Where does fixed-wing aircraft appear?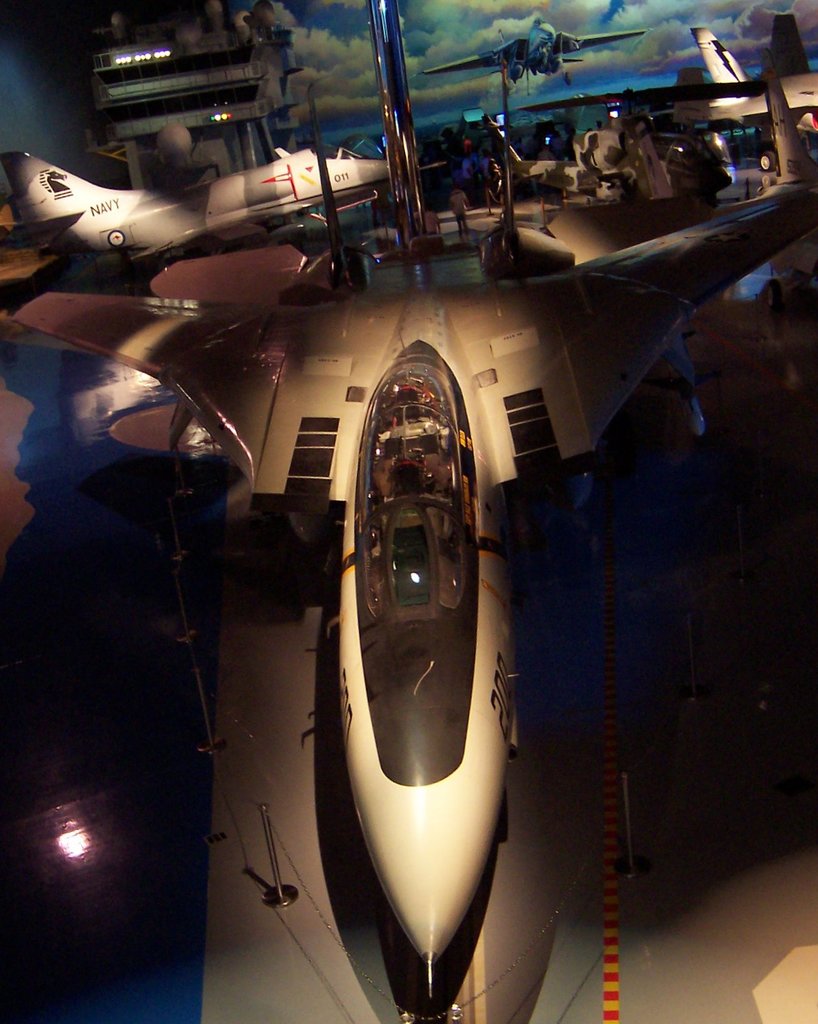
Appears at BBox(0, 145, 385, 278).
